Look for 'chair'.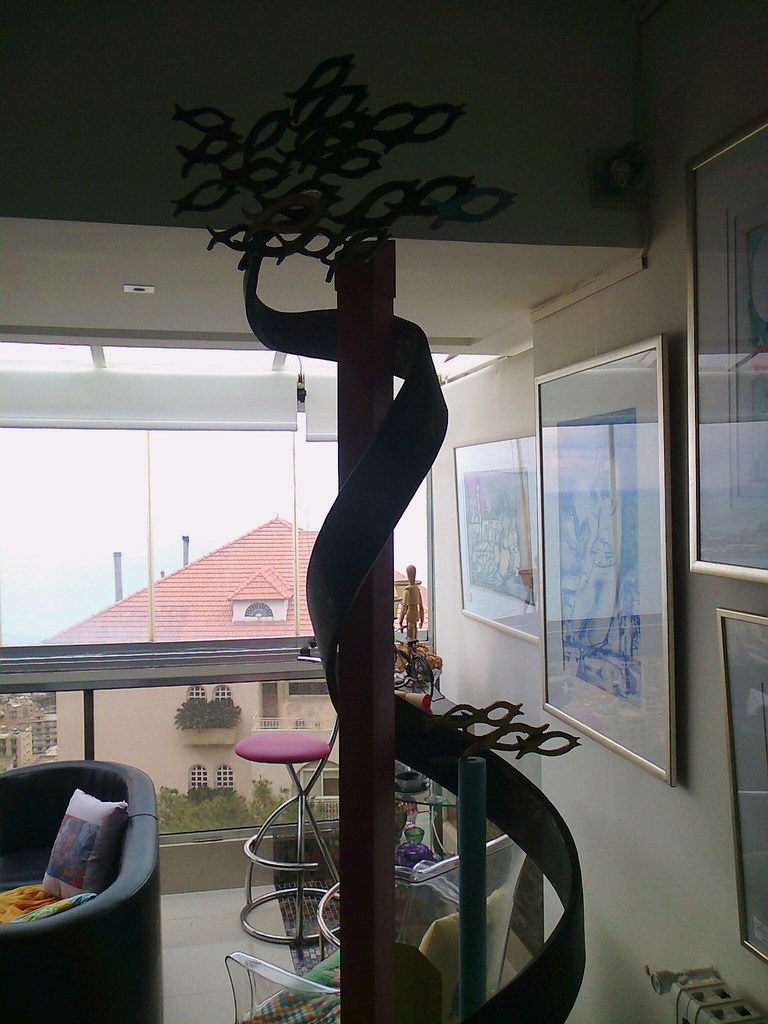
Found: [0,756,170,1023].
